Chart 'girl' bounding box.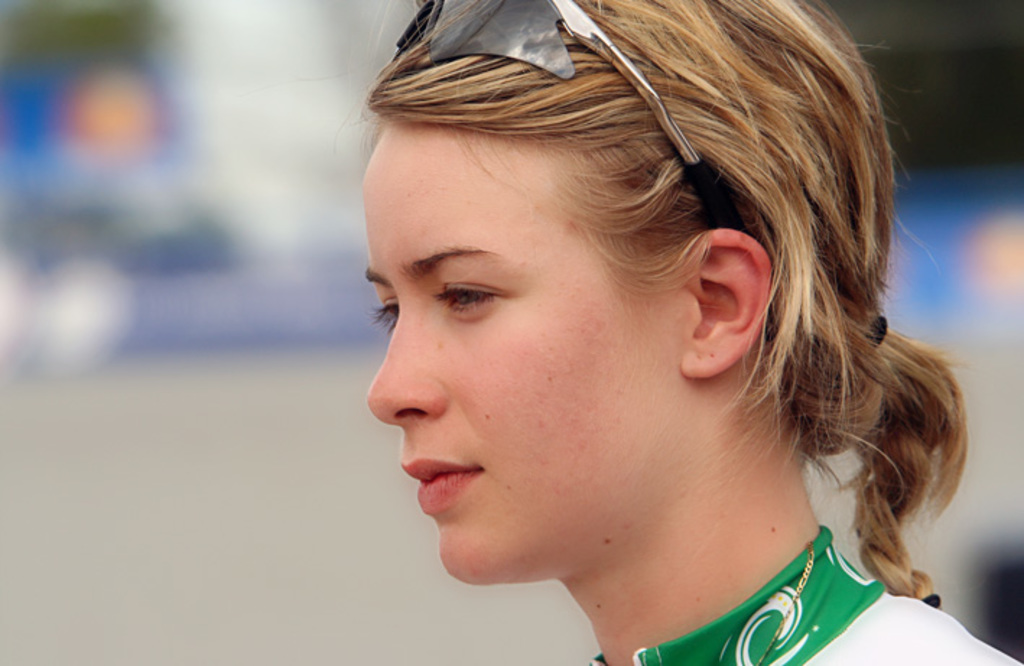
Charted: pyautogui.locateOnScreen(305, 0, 1023, 665).
